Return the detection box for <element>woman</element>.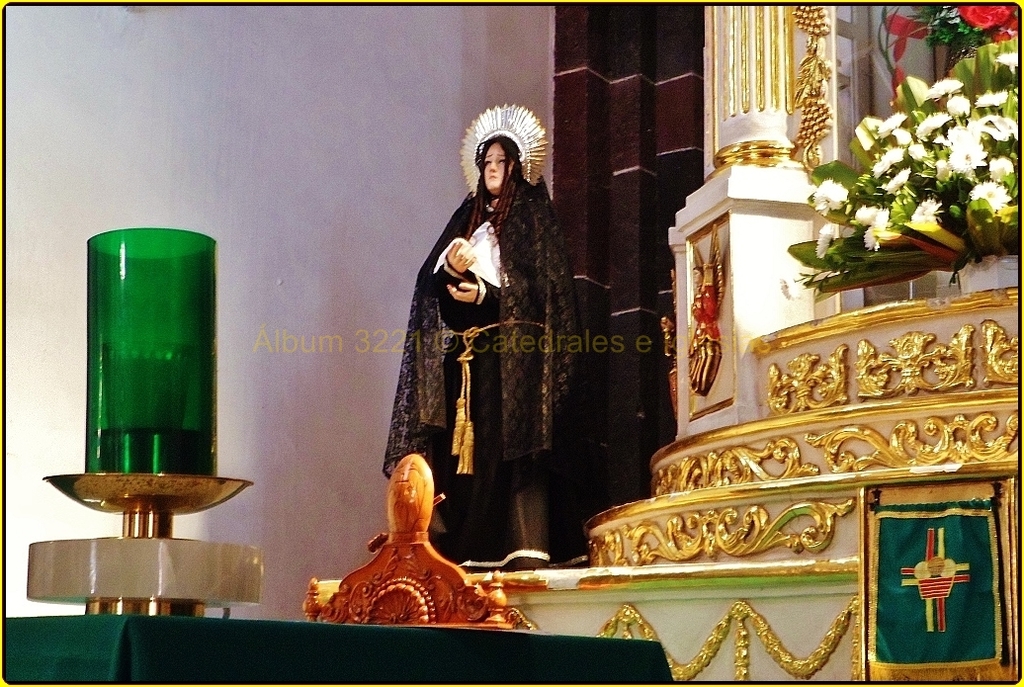
box(403, 106, 594, 562).
